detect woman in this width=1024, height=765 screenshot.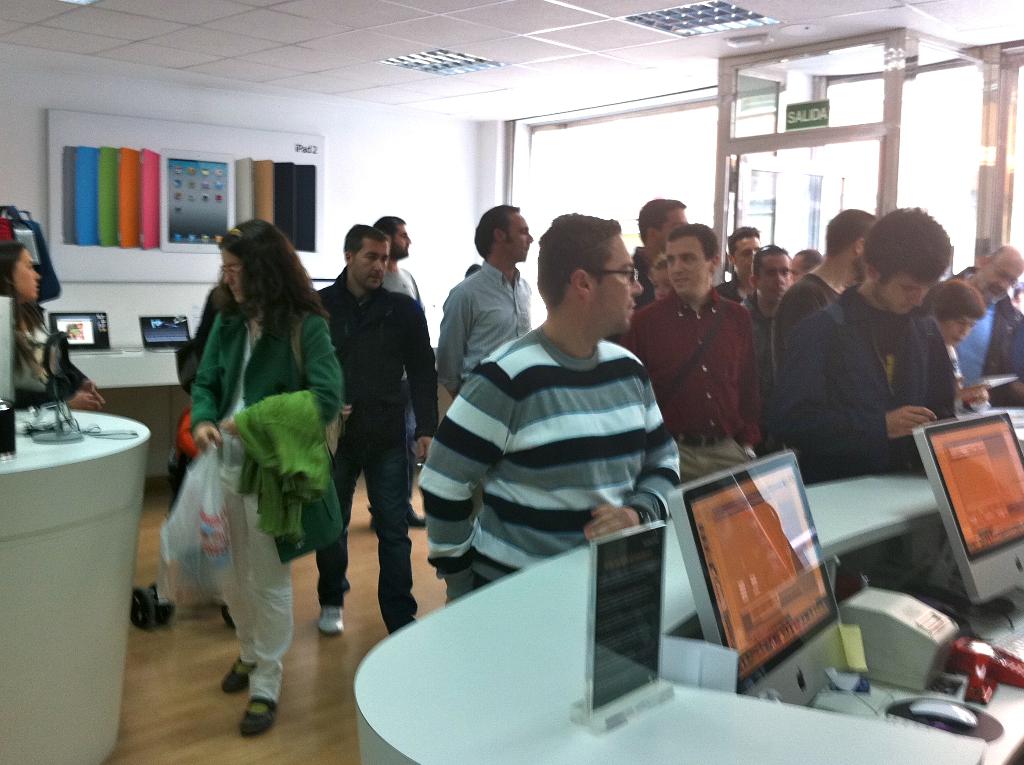
Detection: (156, 215, 347, 690).
